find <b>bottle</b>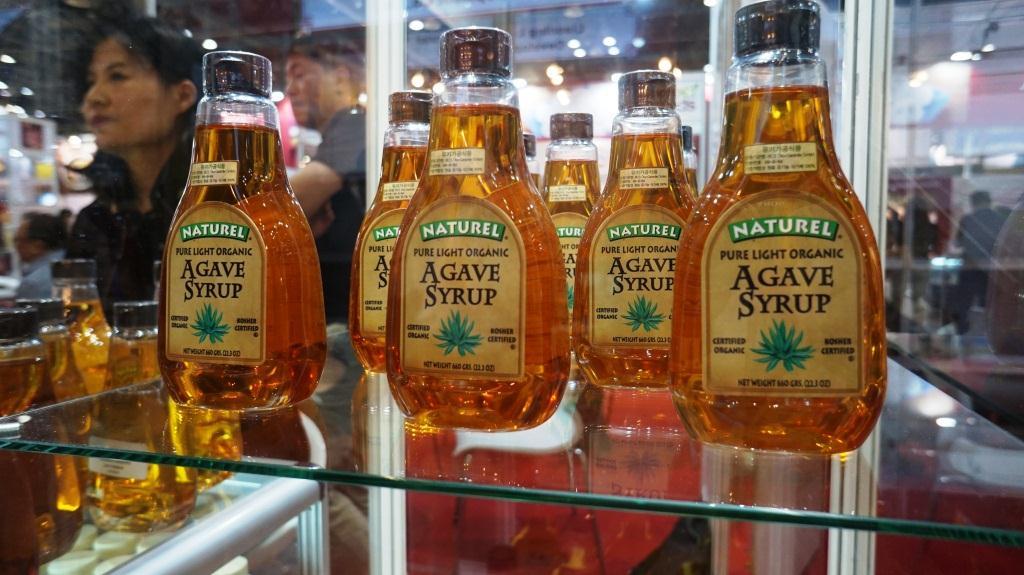
{"x1": 85, "y1": 302, "x2": 188, "y2": 535}
